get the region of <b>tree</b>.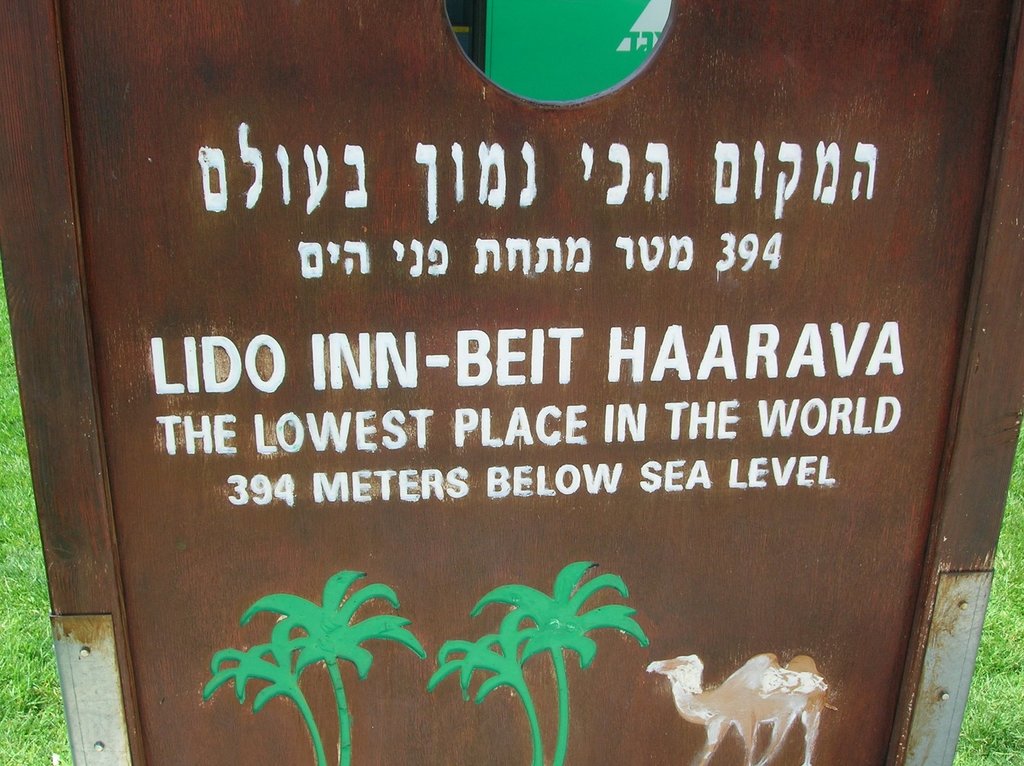
pyautogui.locateOnScreen(427, 563, 649, 762).
